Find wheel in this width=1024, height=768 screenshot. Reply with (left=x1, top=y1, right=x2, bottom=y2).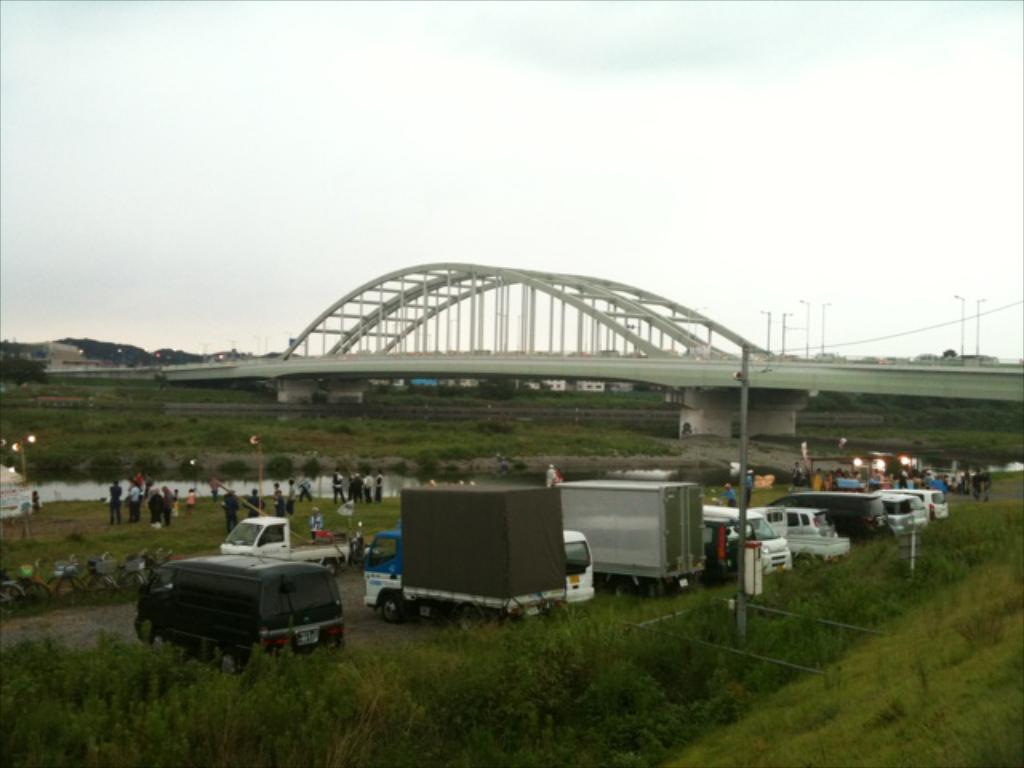
(left=138, top=616, right=149, bottom=635).
